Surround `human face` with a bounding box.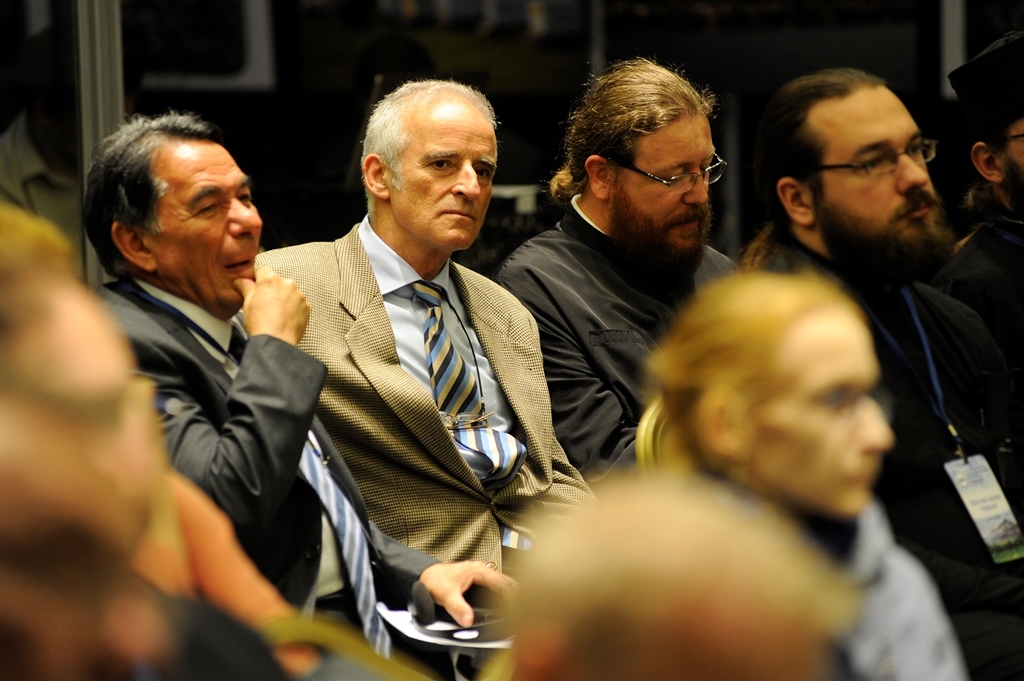
{"left": 816, "top": 90, "right": 938, "bottom": 229}.
